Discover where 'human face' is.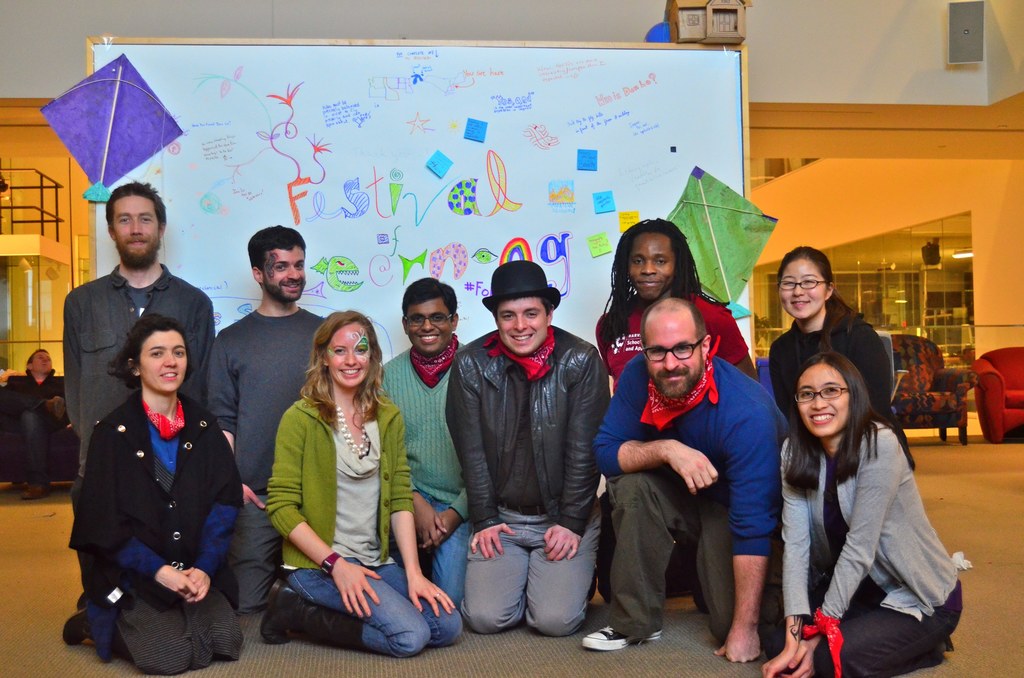
Discovered at x1=268, y1=248, x2=307, y2=303.
